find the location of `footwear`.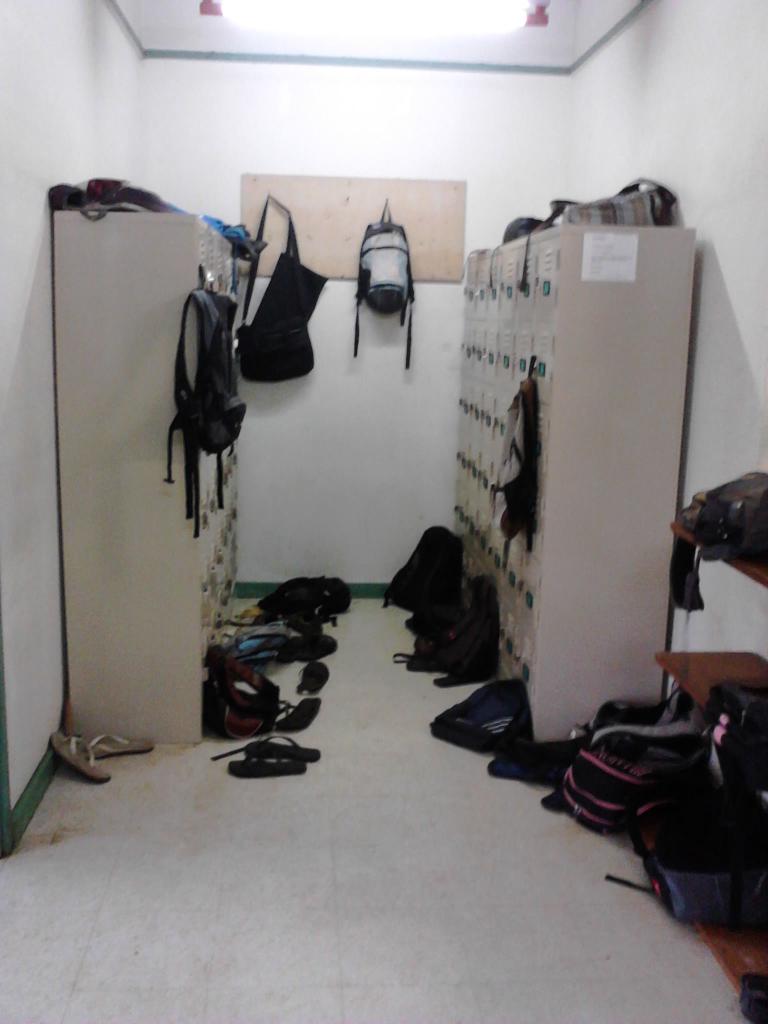
Location: crop(83, 729, 156, 760).
